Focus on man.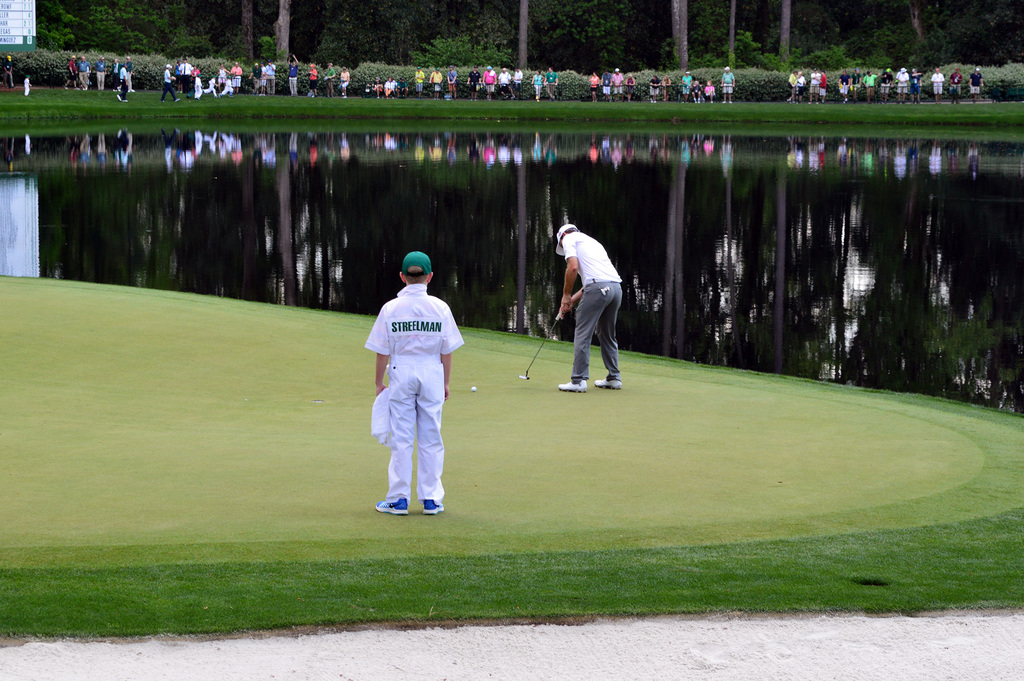
Focused at locate(178, 58, 193, 90).
